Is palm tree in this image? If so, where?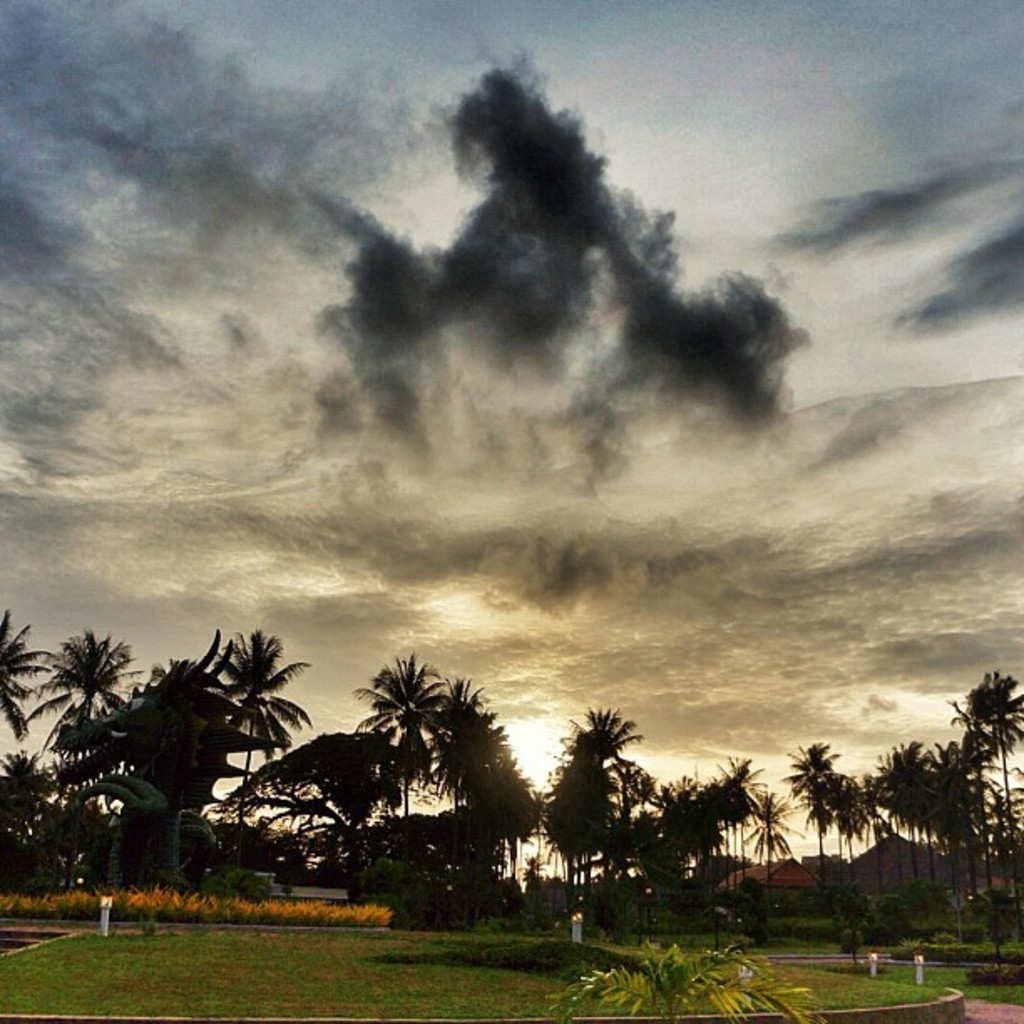
Yes, at 0 631 25 791.
